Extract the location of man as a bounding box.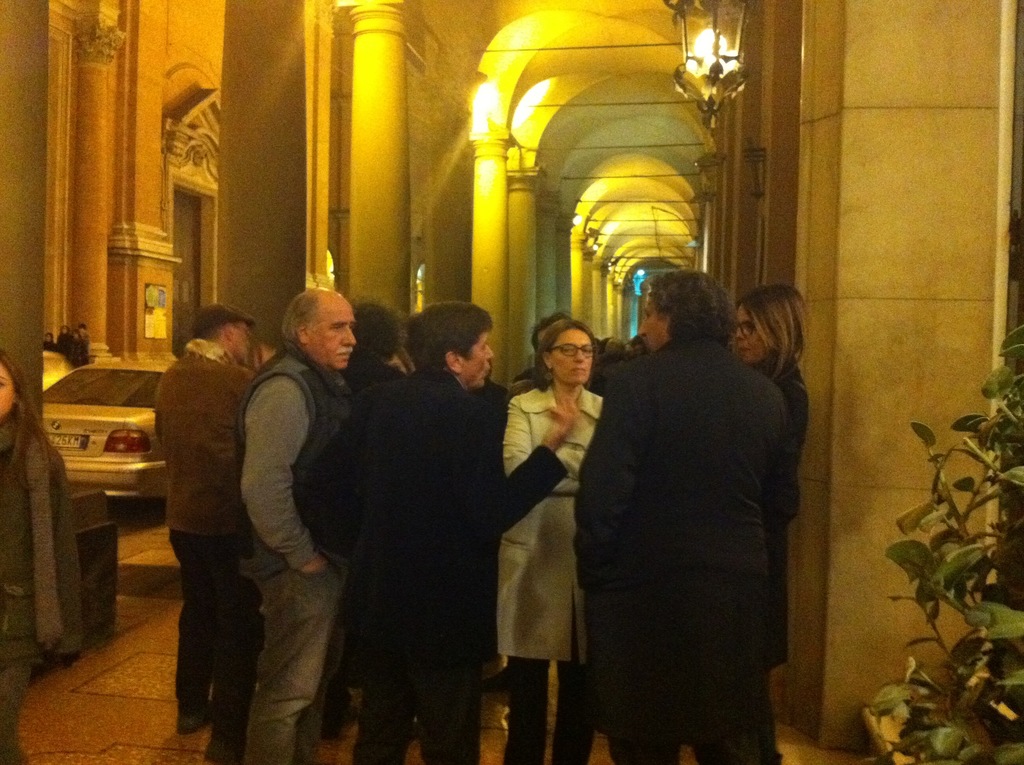
[left=236, top=287, right=358, bottom=764].
